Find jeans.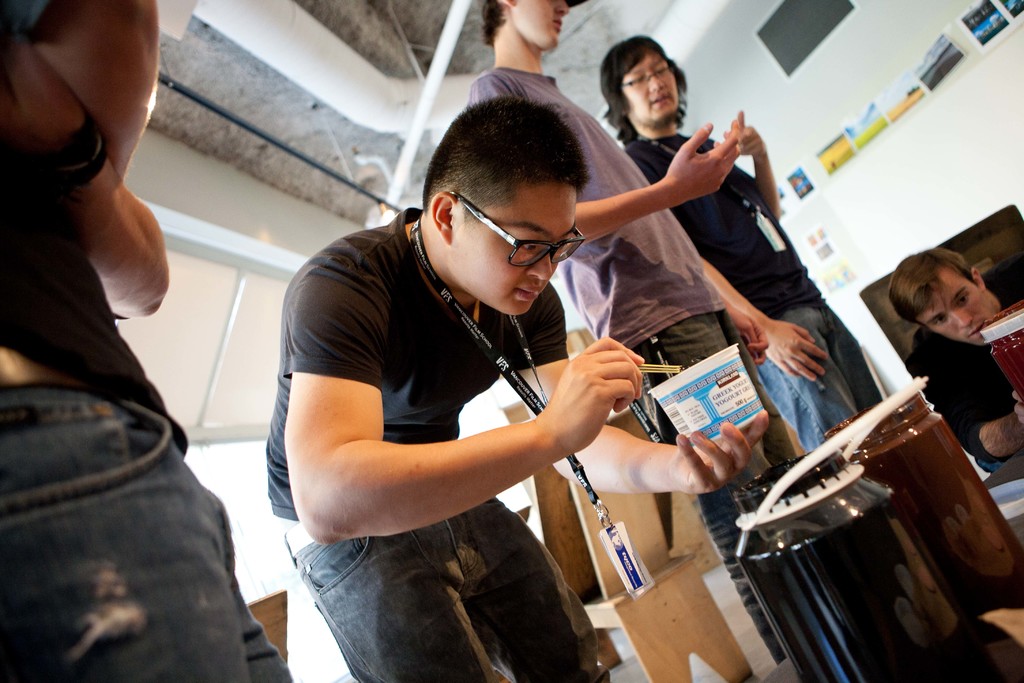
locate(729, 309, 888, 452).
